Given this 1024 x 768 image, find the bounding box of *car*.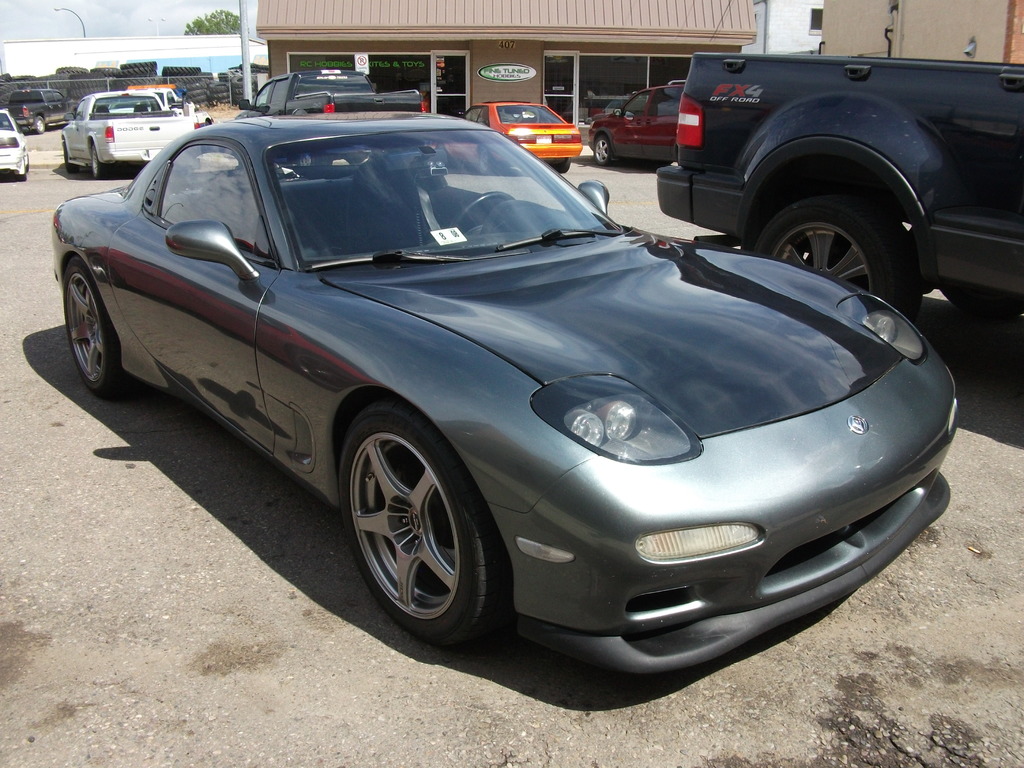
x1=44, y1=104, x2=963, y2=679.
